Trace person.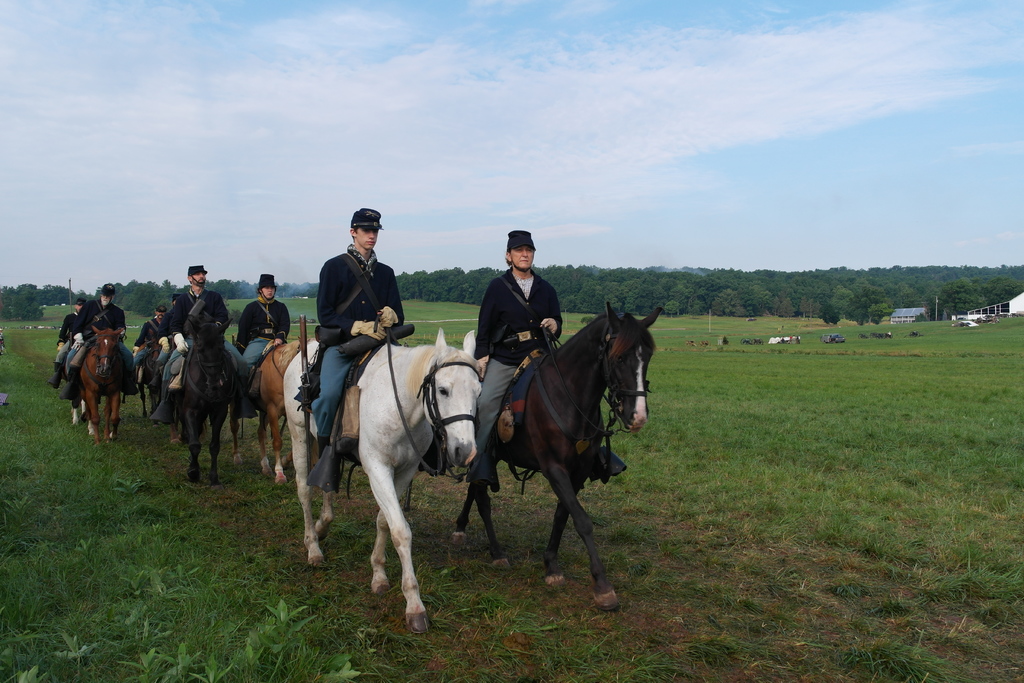
Traced to {"left": 236, "top": 264, "right": 296, "bottom": 414}.
